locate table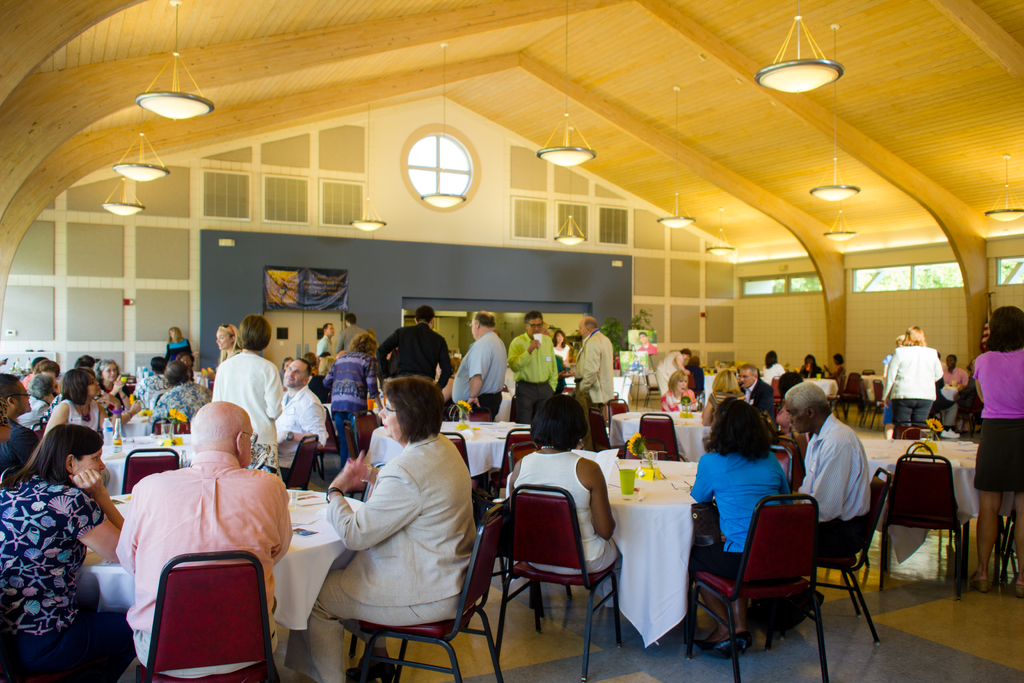
<box>855,434,1020,575</box>
